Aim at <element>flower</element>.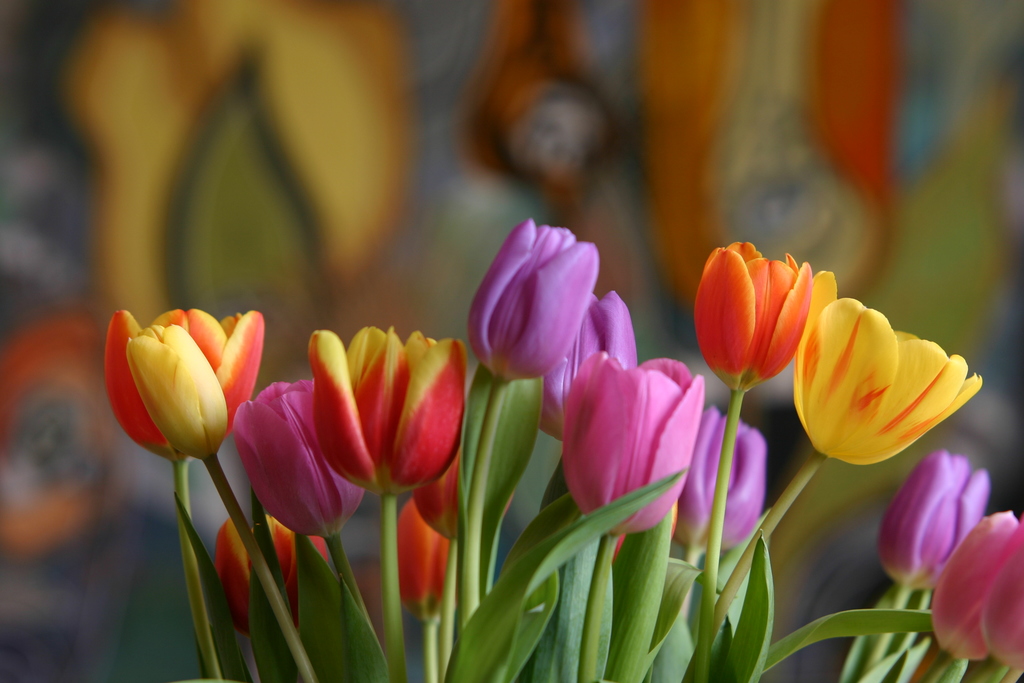
Aimed at x1=985 y1=520 x2=1023 y2=667.
